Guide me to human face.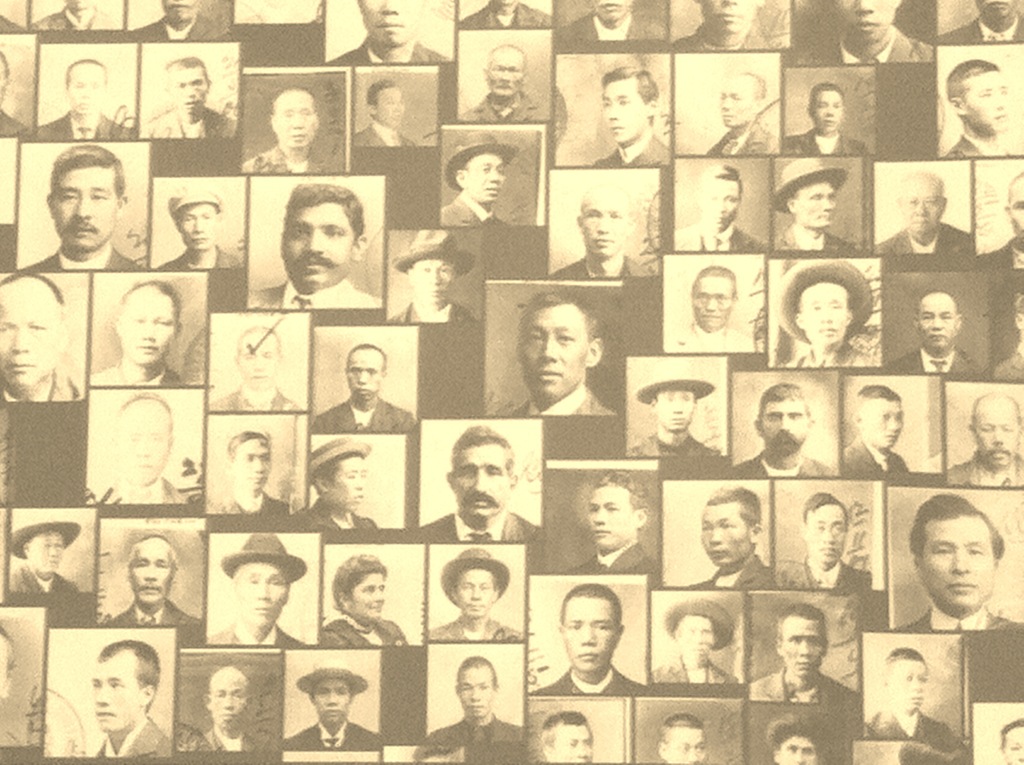
Guidance: l=357, t=0, r=421, b=47.
